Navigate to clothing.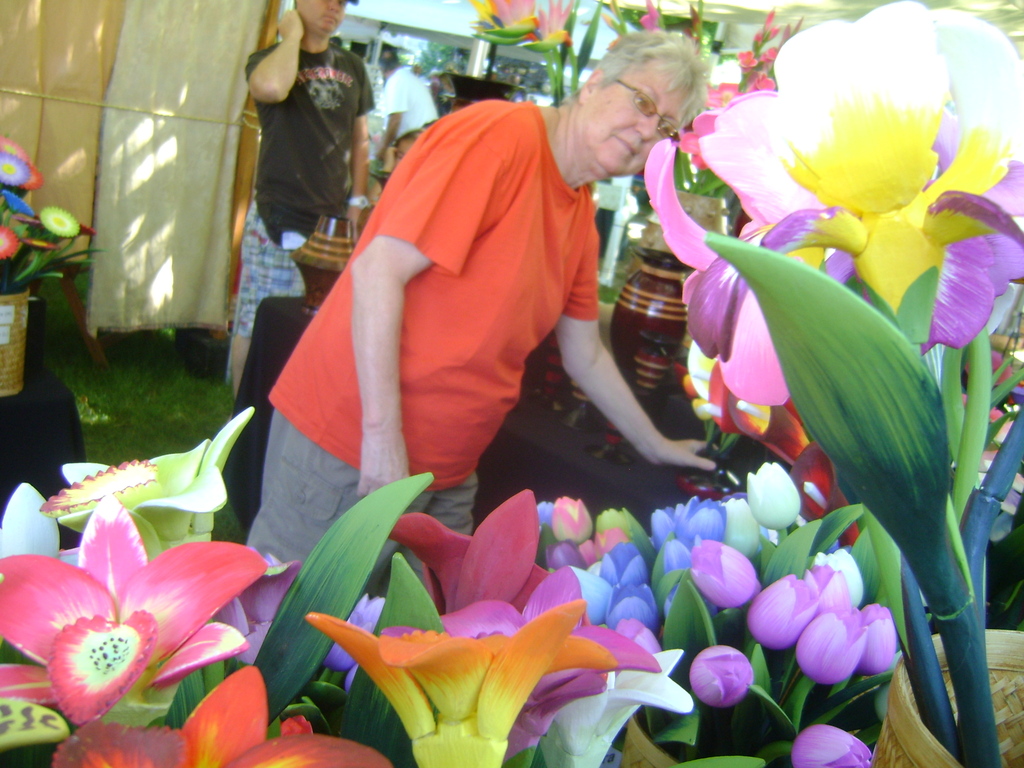
Navigation target: 271:85:641:526.
